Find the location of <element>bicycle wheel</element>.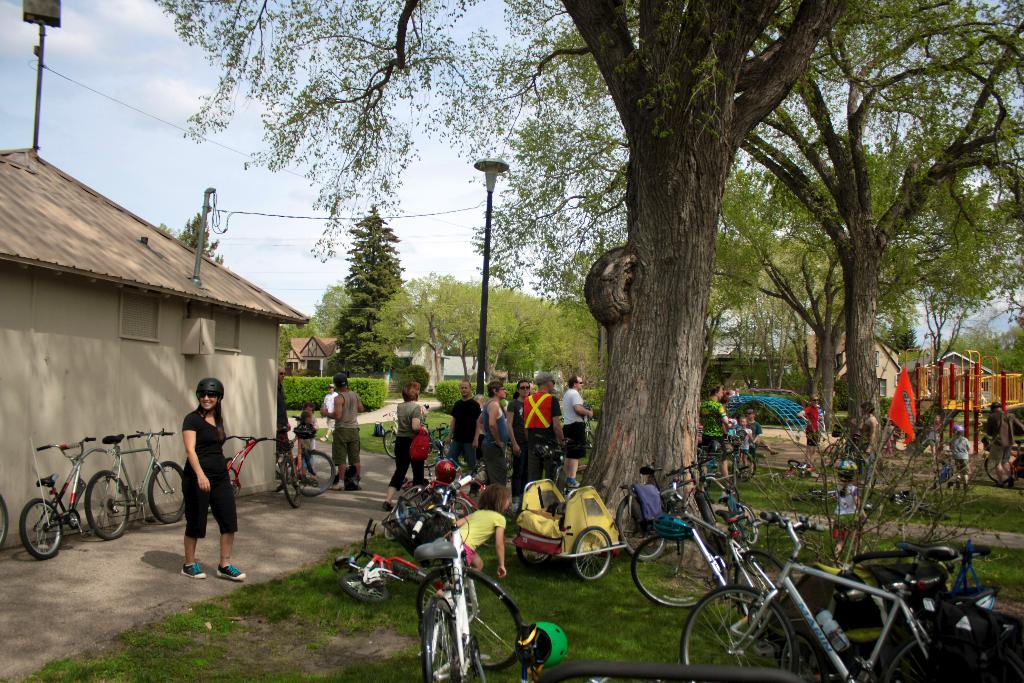
Location: crop(733, 443, 755, 483).
